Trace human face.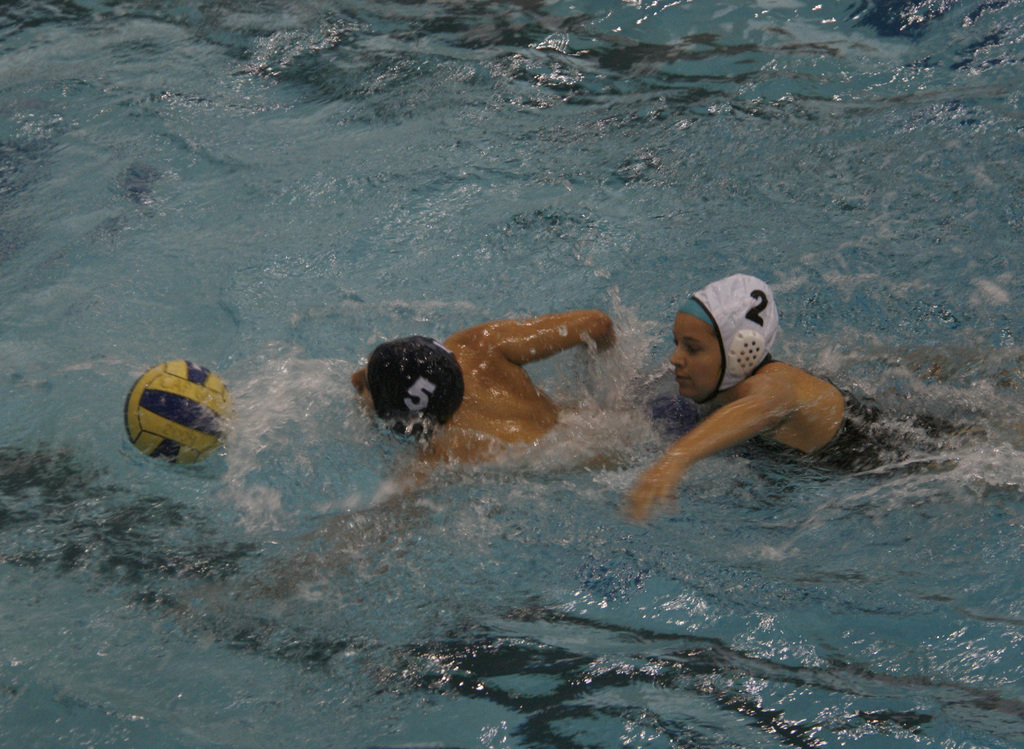
Traced to detection(352, 373, 373, 402).
